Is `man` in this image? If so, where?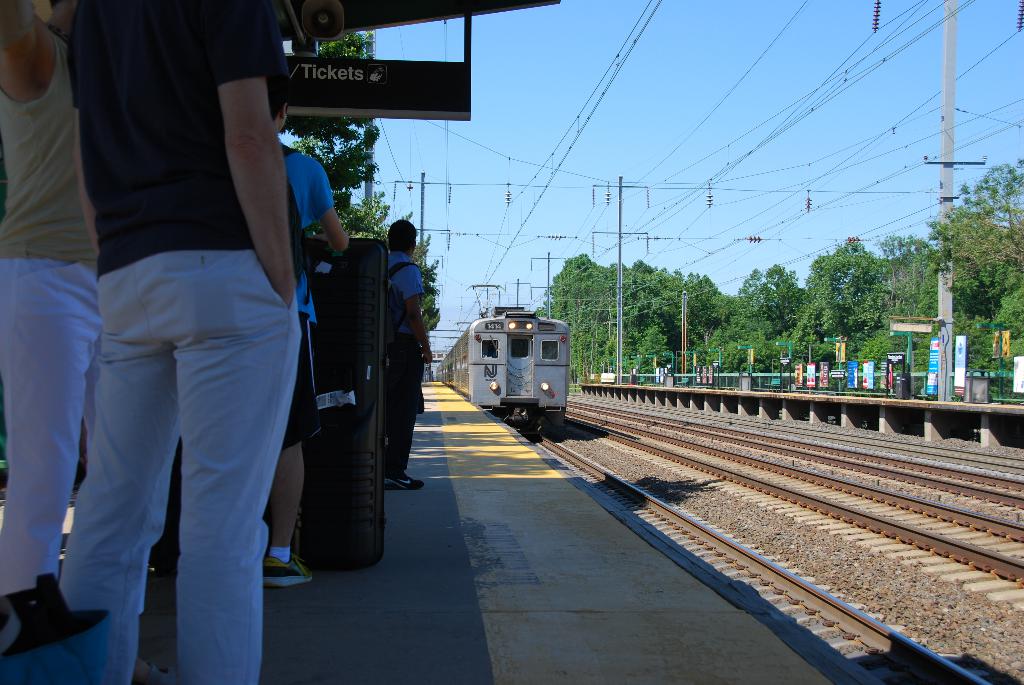
Yes, at box(383, 212, 435, 487).
